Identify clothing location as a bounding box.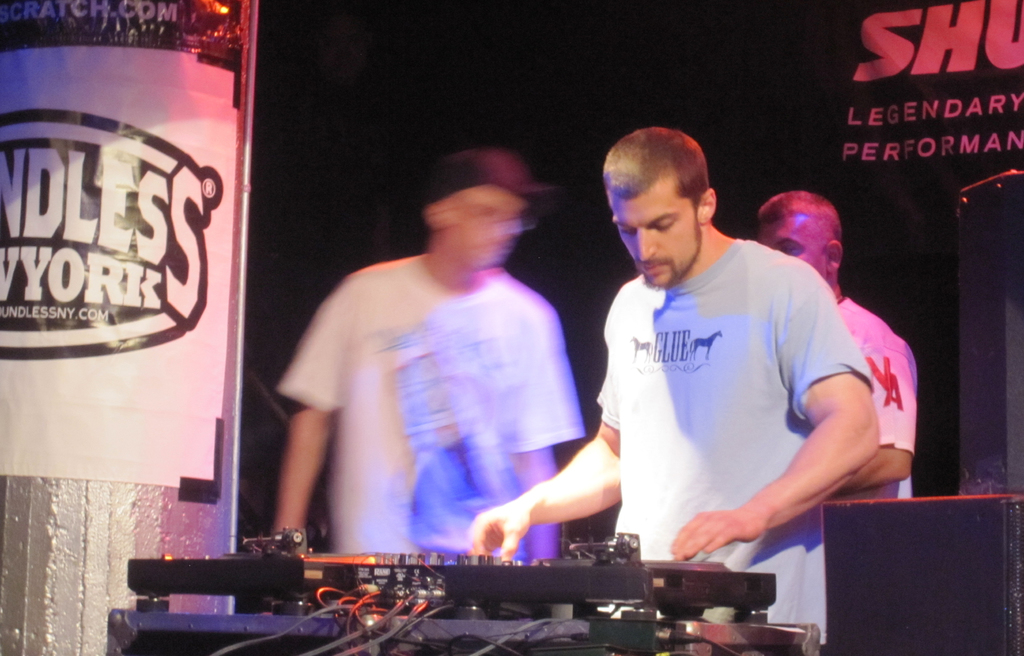
pyautogui.locateOnScreen(831, 298, 915, 500).
